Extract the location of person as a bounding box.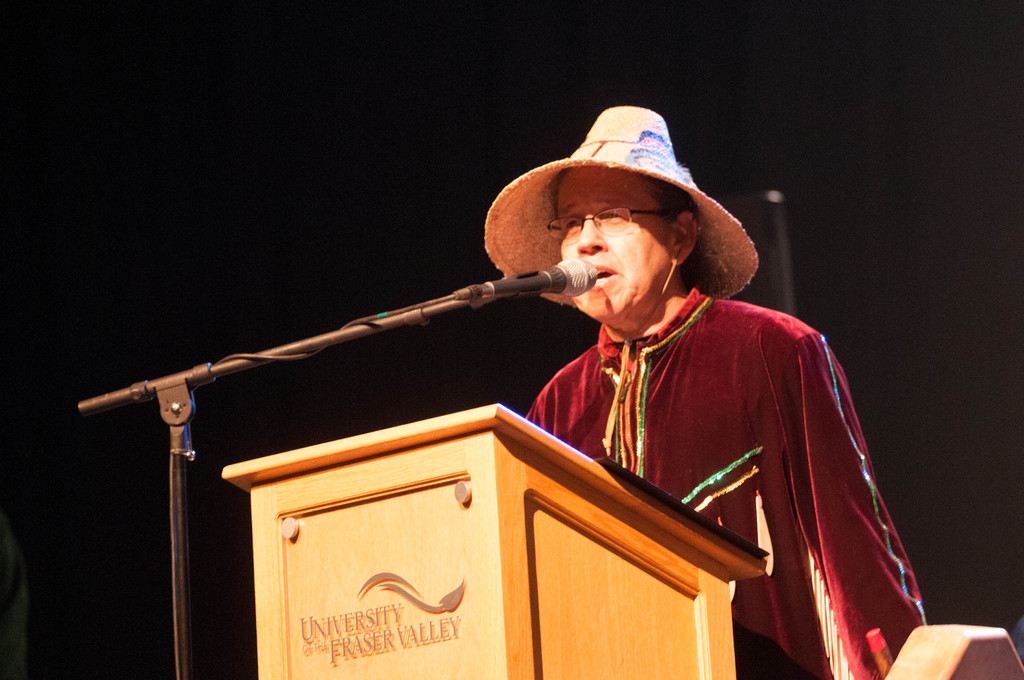
detection(478, 106, 904, 634).
